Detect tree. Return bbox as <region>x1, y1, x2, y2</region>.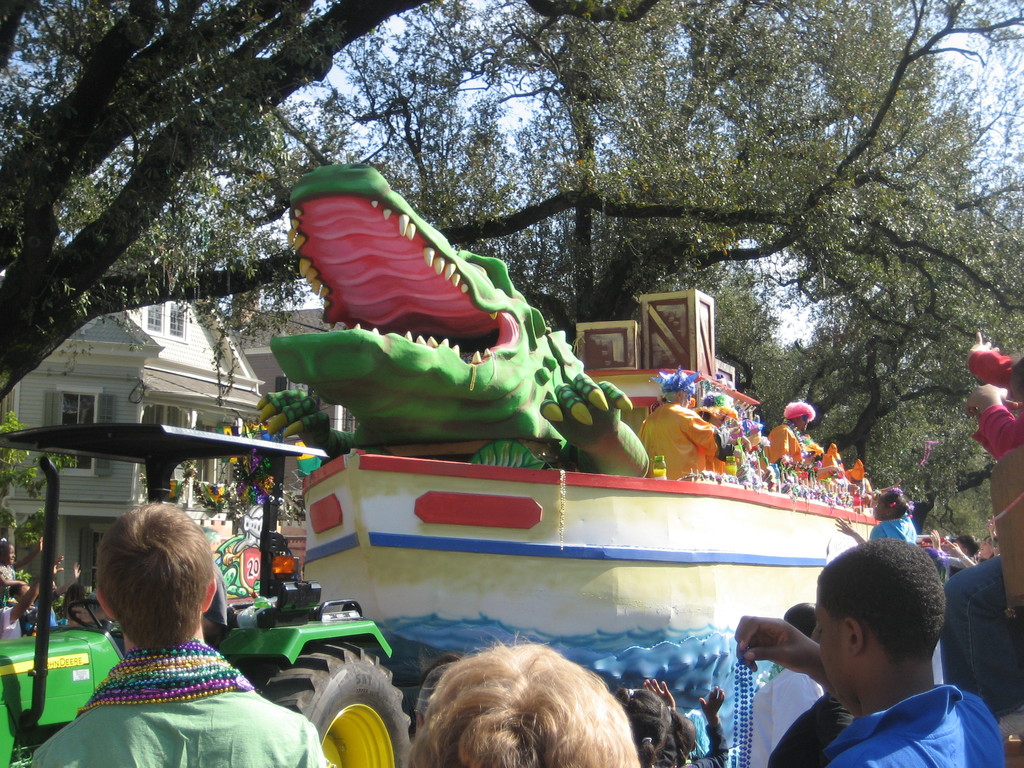
<region>0, 400, 80, 617</region>.
